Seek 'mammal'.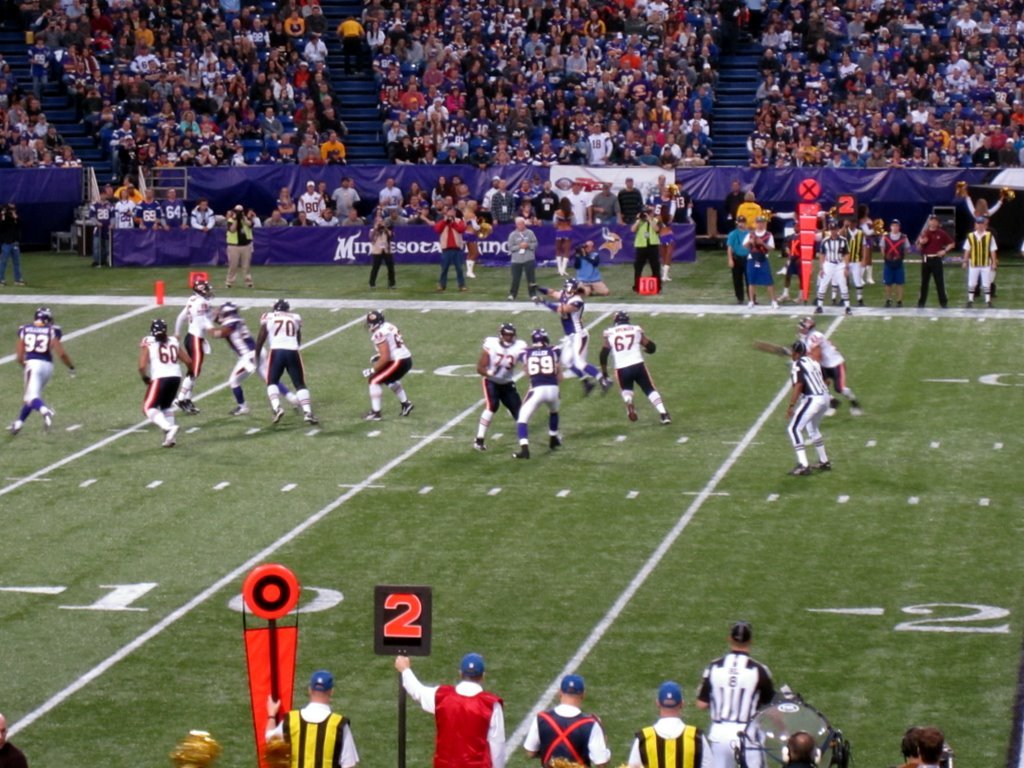
{"x1": 508, "y1": 216, "x2": 532, "y2": 299}.
